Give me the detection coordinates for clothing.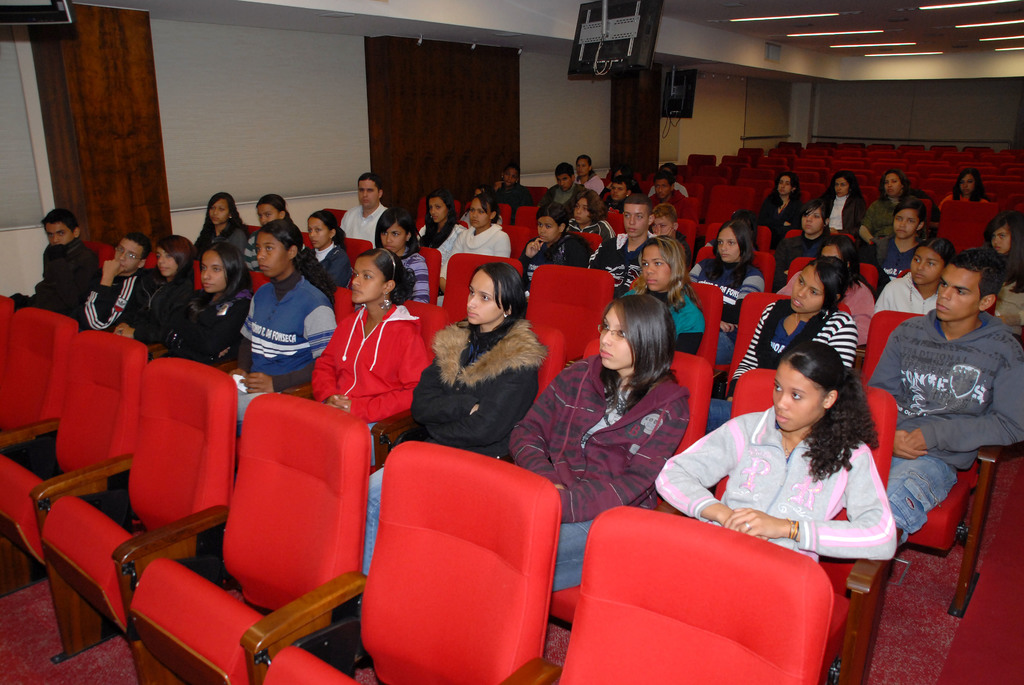
[775,283,875,346].
